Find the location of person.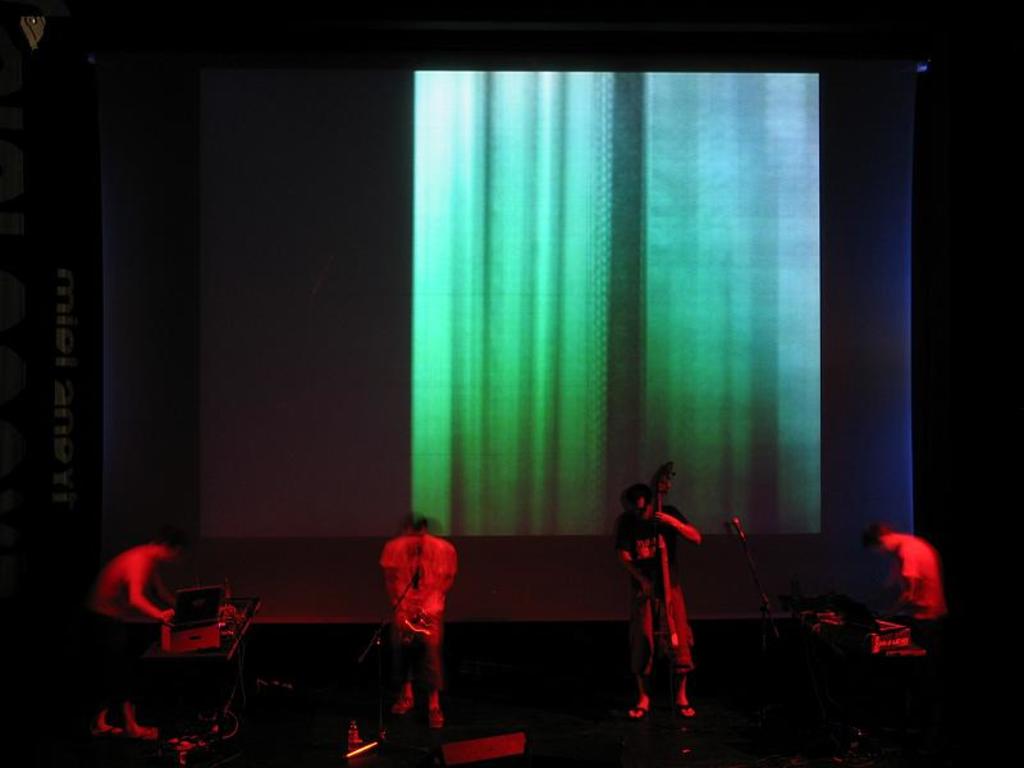
Location: rect(620, 480, 707, 736).
